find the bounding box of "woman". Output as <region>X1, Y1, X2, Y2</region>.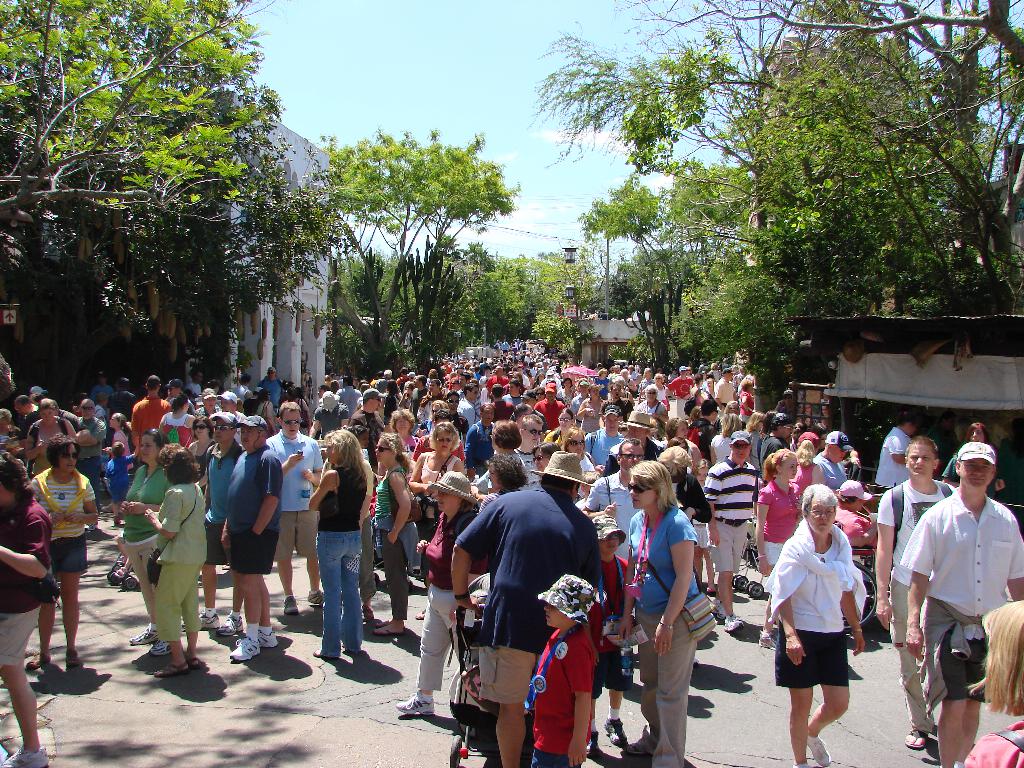
<region>618, 461, 699, 767</region>.
